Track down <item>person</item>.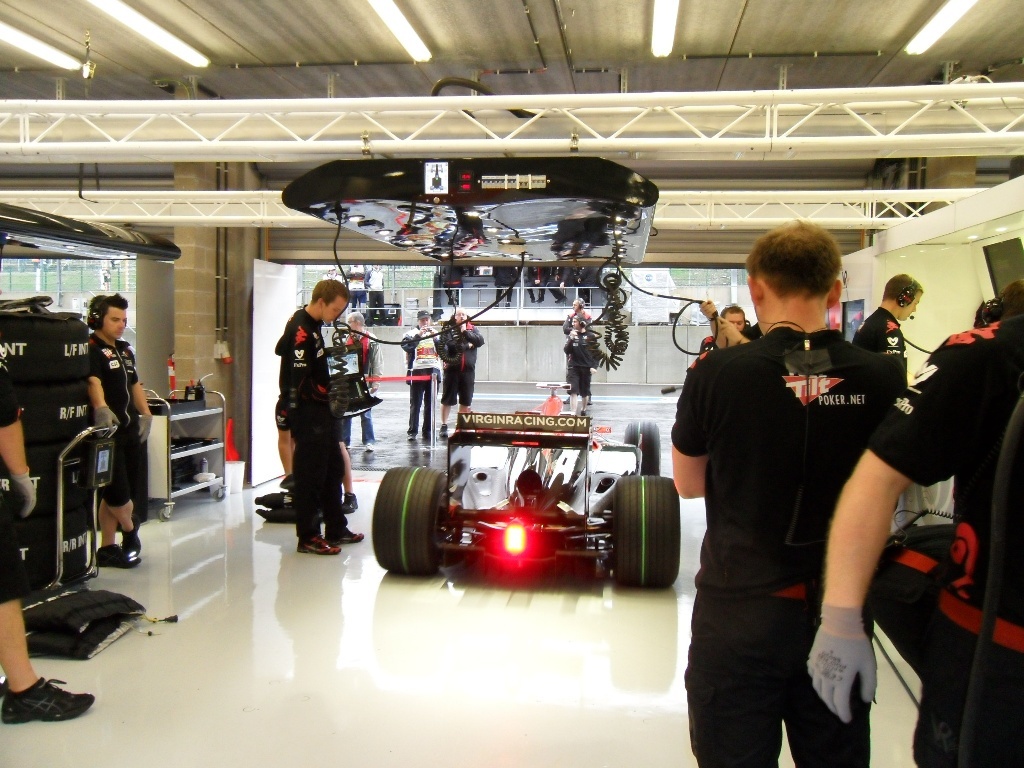
Tracked to box=[268, 267, 358, 559].
